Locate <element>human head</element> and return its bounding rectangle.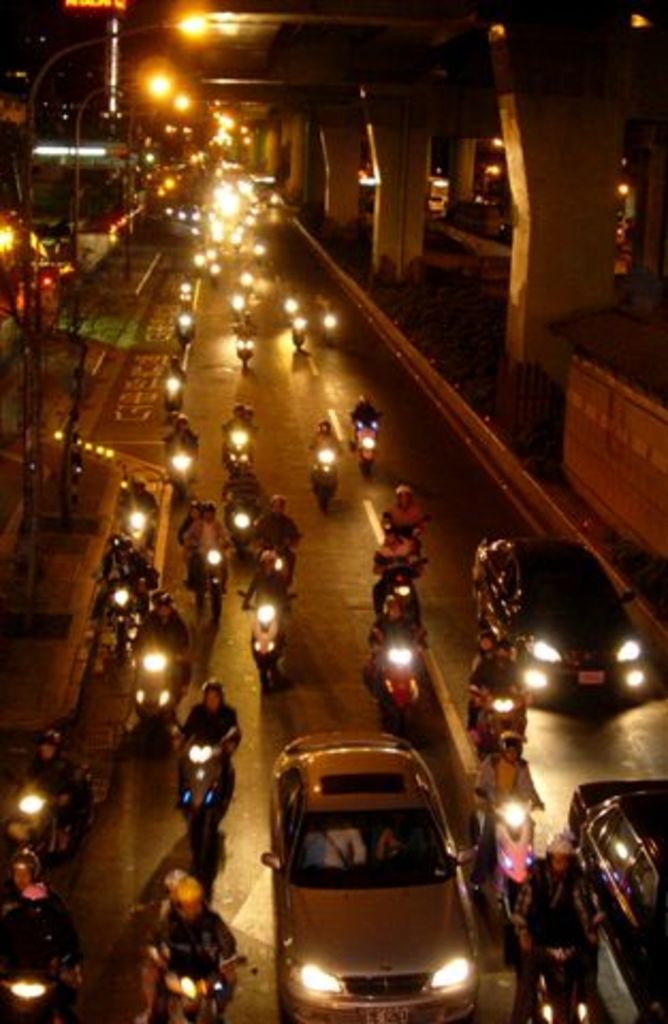
box(495, 730, 527, 755).
